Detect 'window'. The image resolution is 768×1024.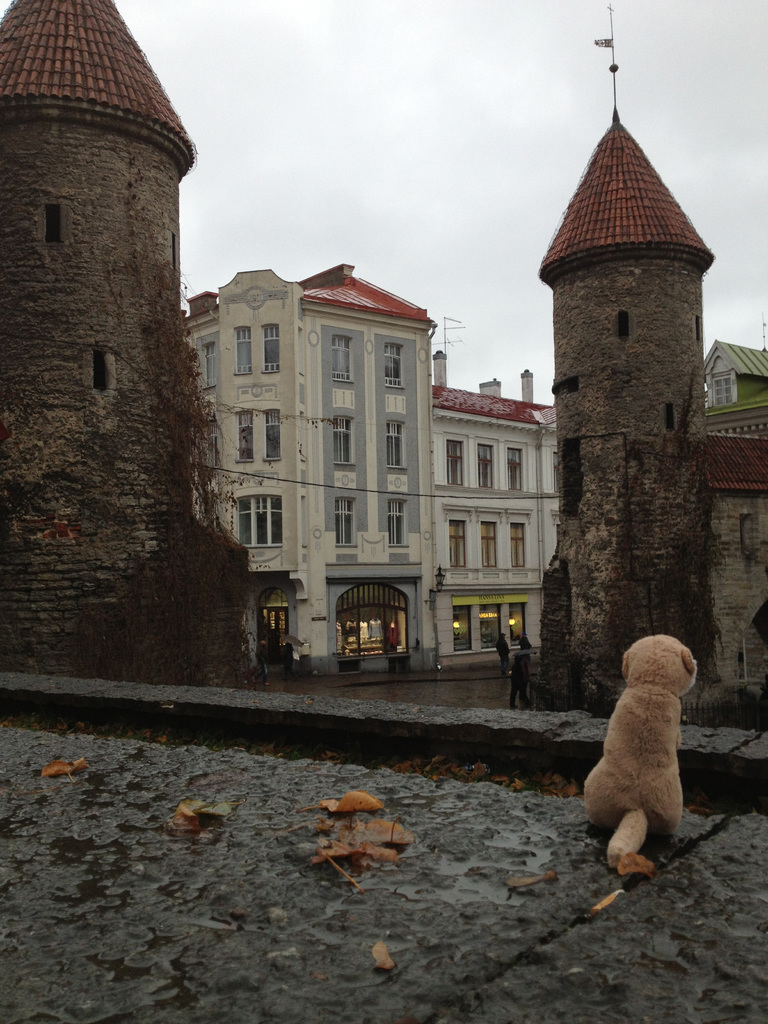
(left=384, top=342, right=403, bottom=390).
